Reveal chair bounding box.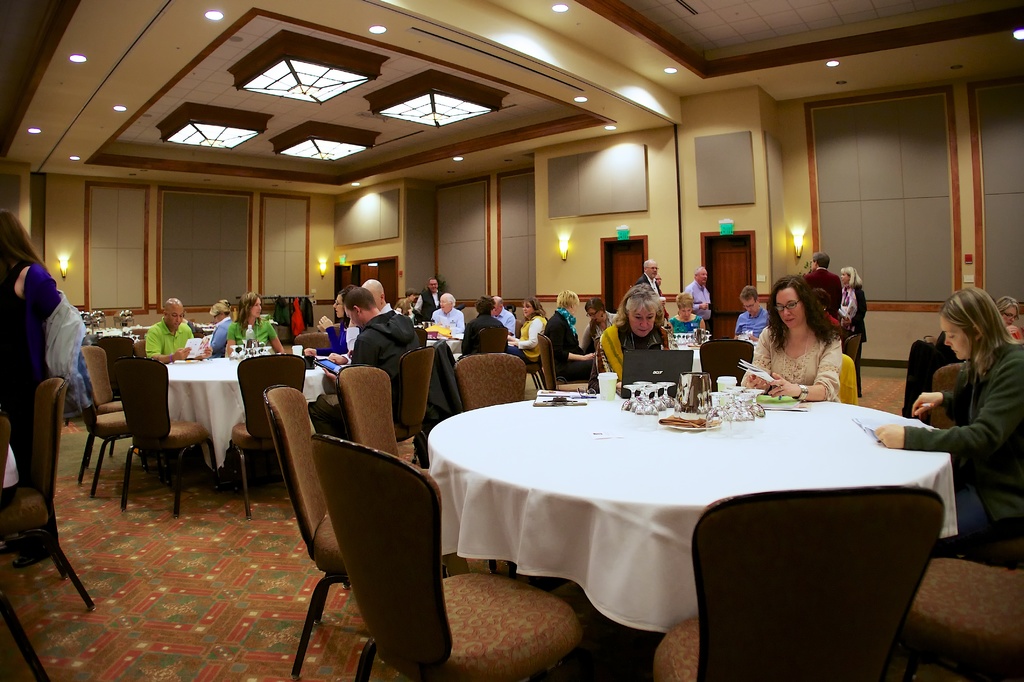
Revealed: <bbox>77, 346, 127, 455</bbox>.
